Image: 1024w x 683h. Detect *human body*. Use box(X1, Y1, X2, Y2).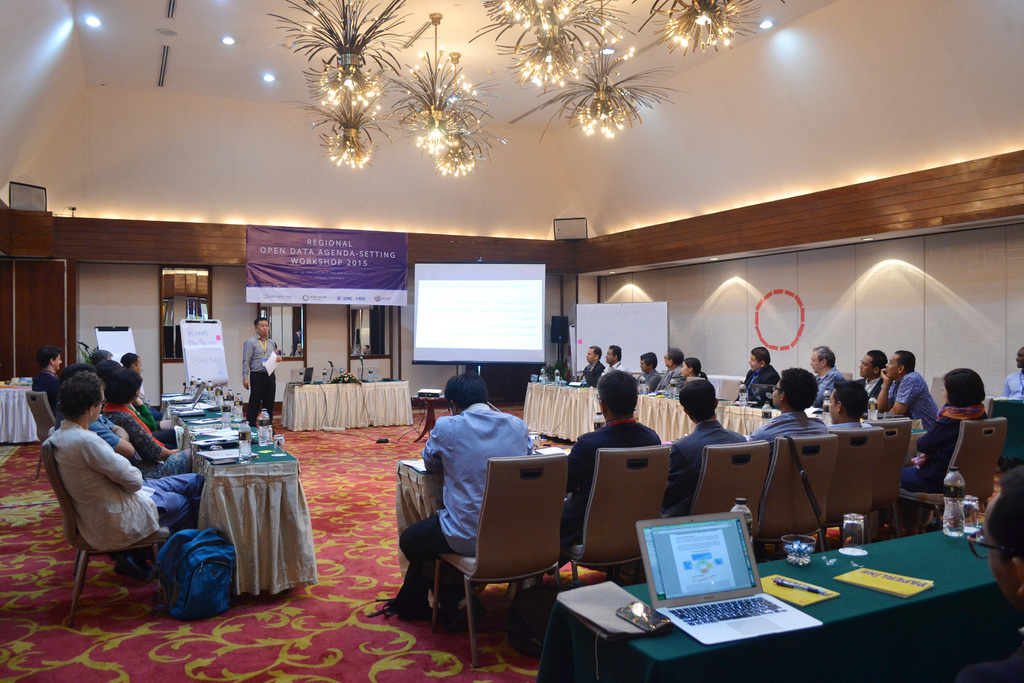
box(243, 317, 282, 436).
